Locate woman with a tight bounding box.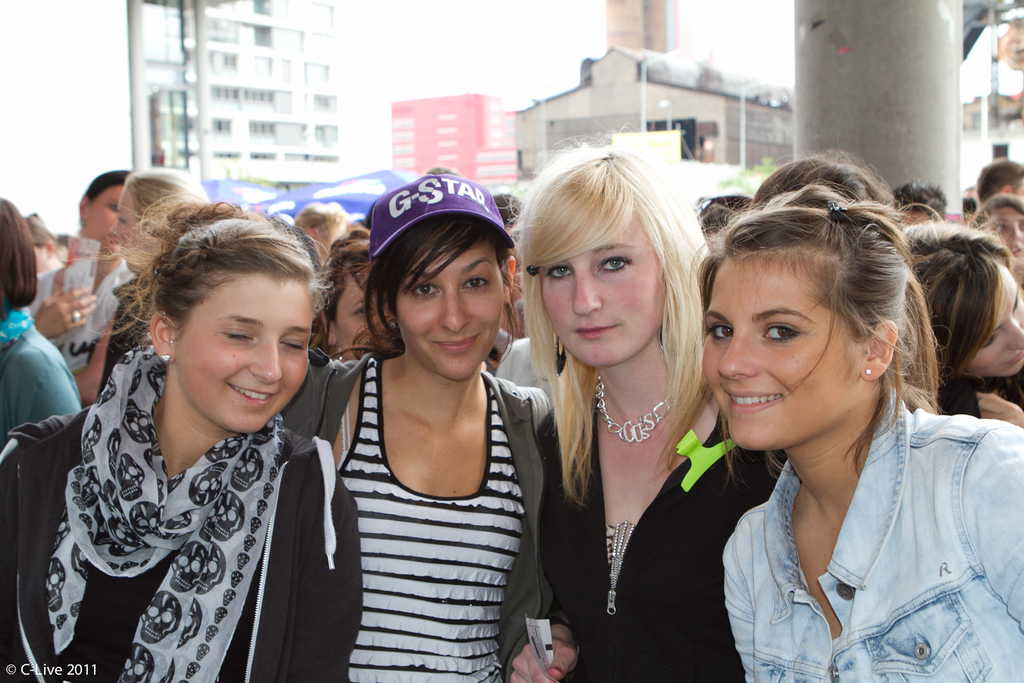
box(280, 173, 552, 682).
